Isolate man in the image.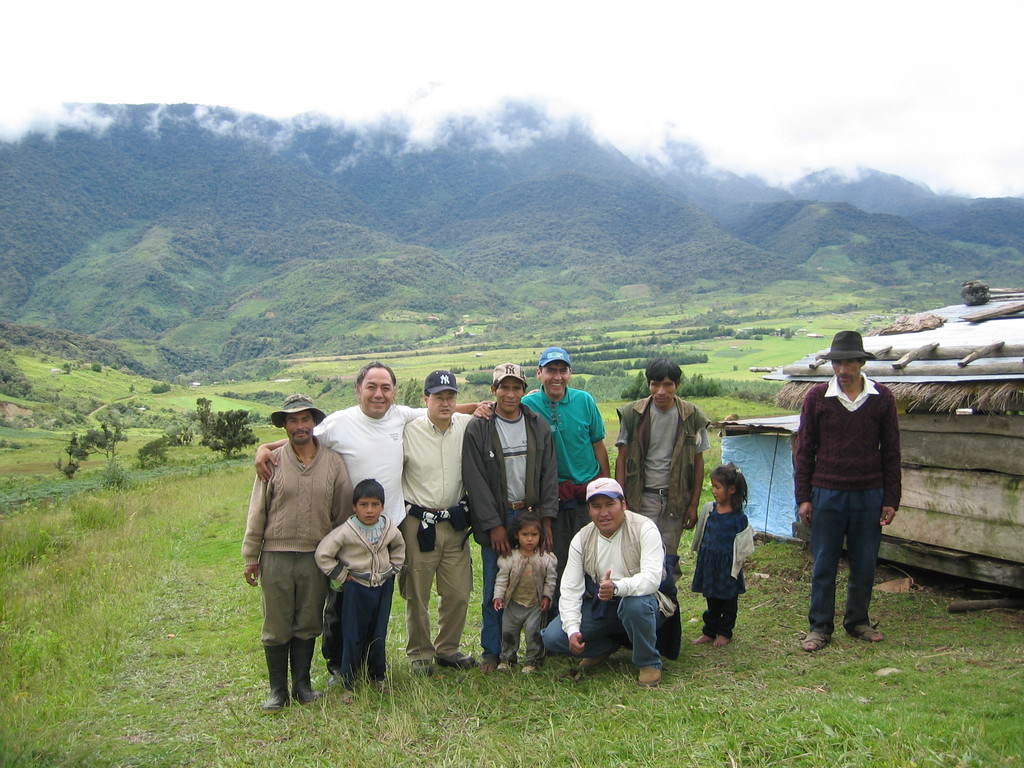
Isolated region: [519,346,620,529].
